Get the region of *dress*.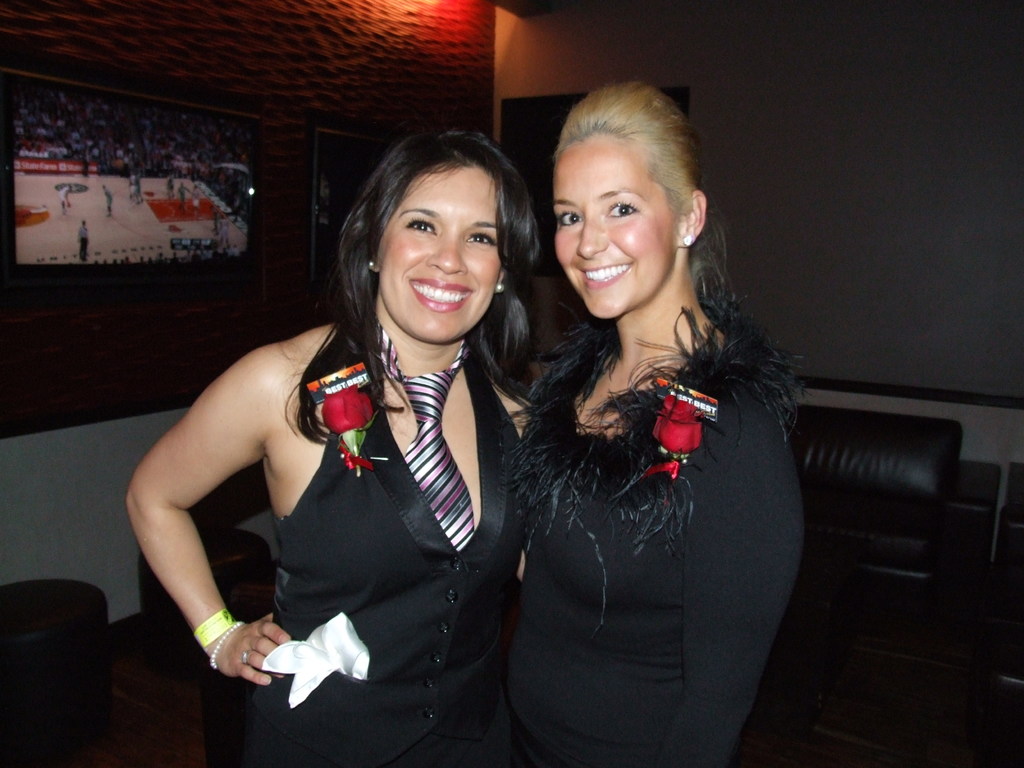
region(497, 286, 813, 767).
